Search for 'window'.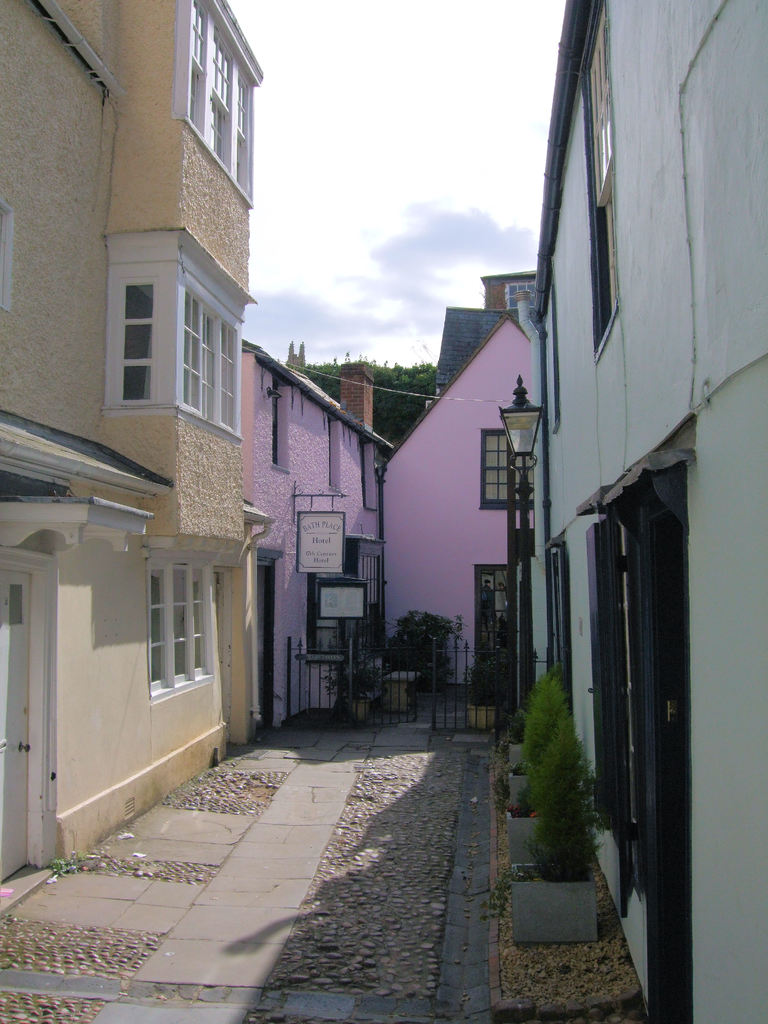
Found at 148 554 217 692.
